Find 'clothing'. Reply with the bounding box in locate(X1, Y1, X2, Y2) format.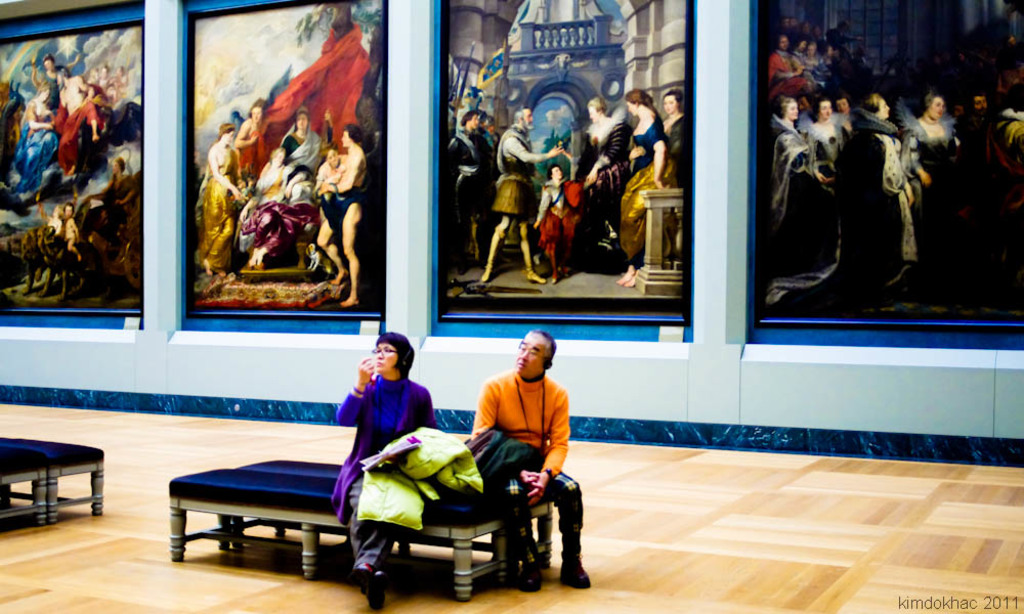
locate(239, 163, 317, 246).
